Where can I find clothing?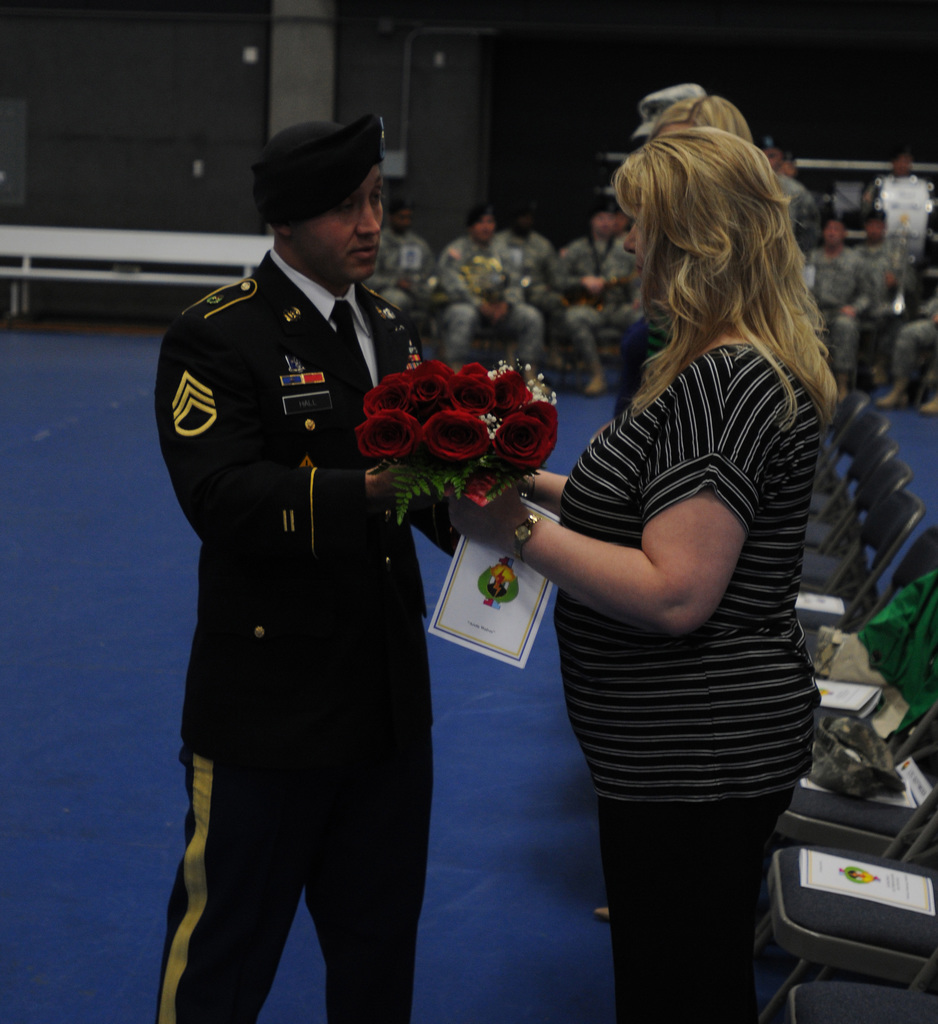
You can find it at <box>777,176,819,257</box>.
